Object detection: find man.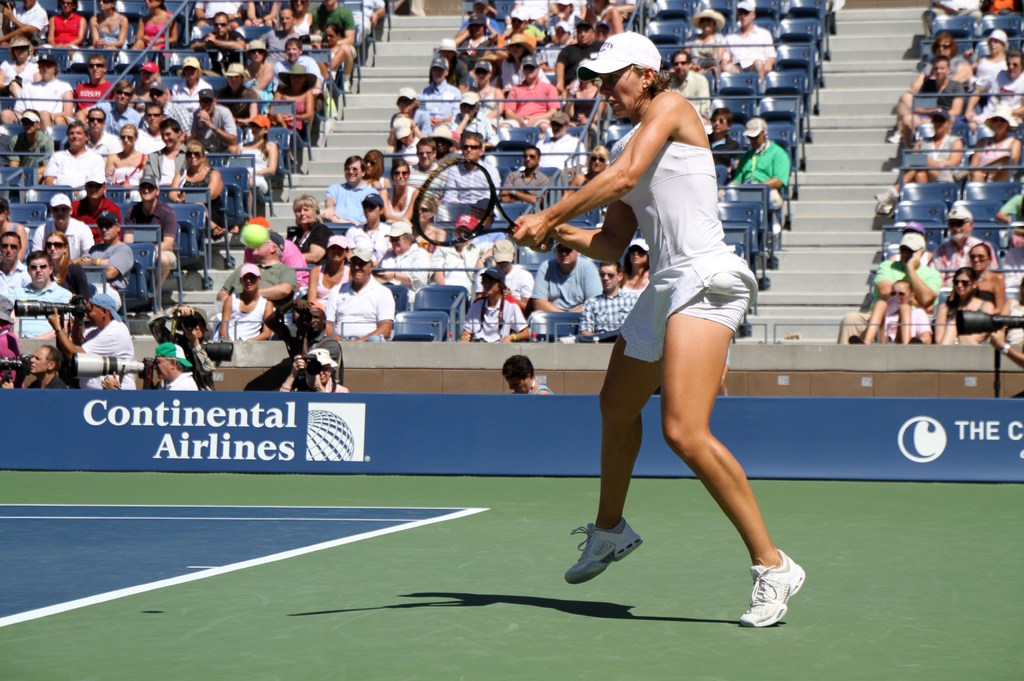
(40,293,136,391).
